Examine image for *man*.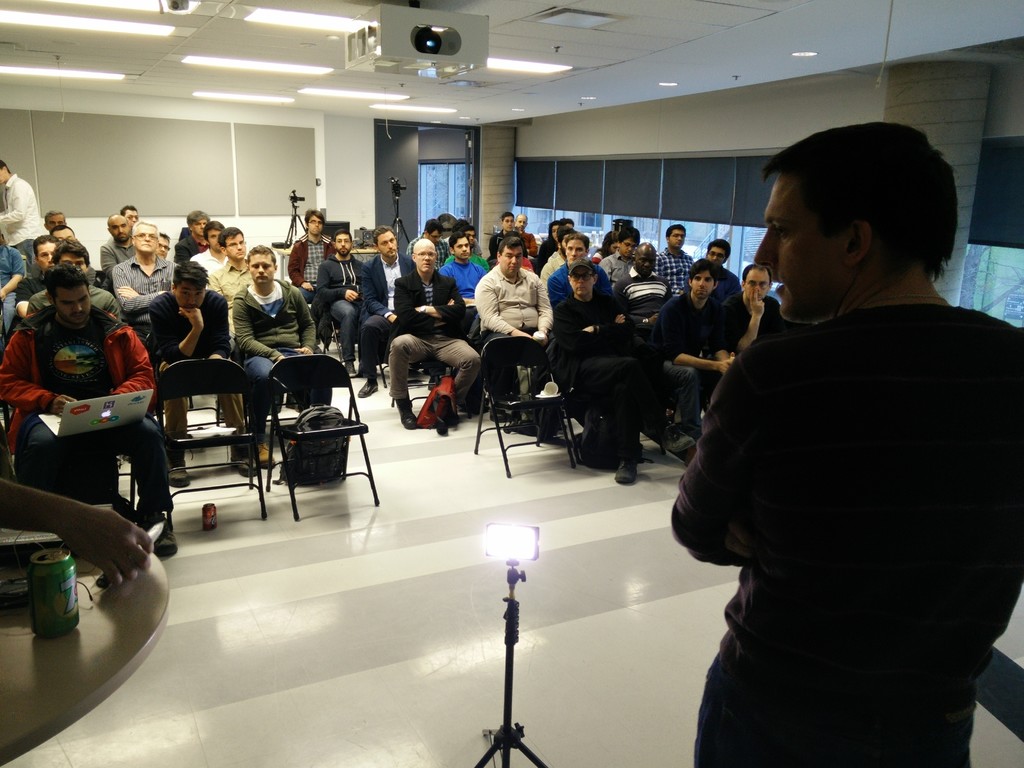
Examination result: bbox=(657, 222, 698, 295).
